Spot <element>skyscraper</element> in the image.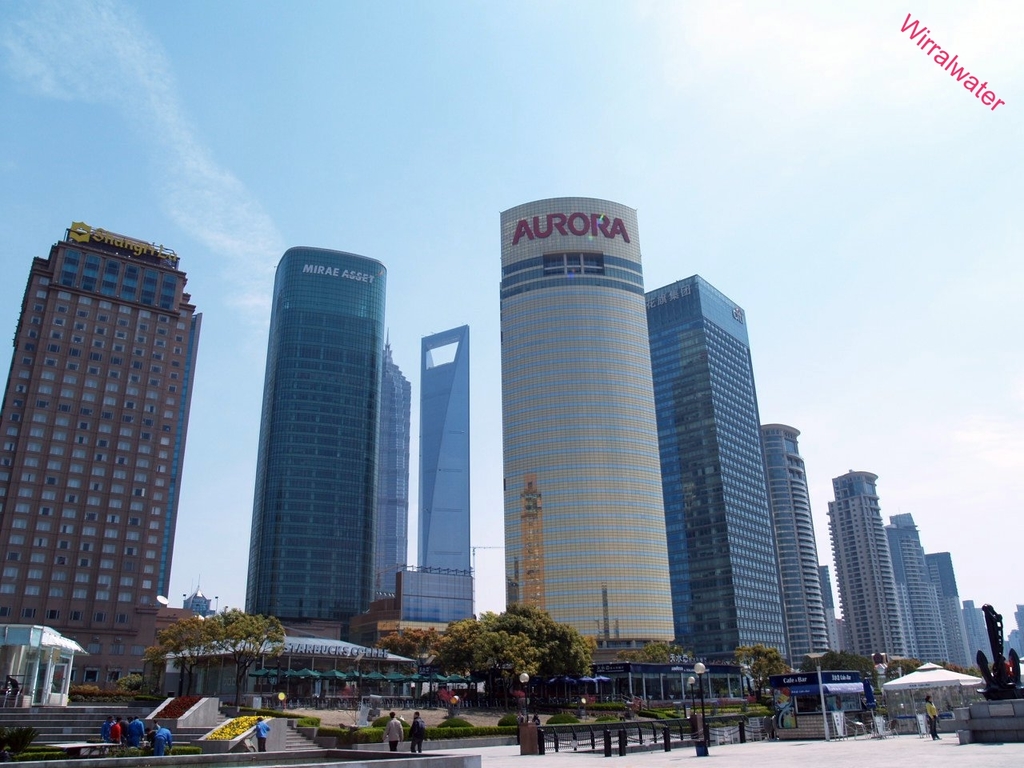
<element>skyscraper</element> found at left=882, top=518, right=950, bottom=674.
